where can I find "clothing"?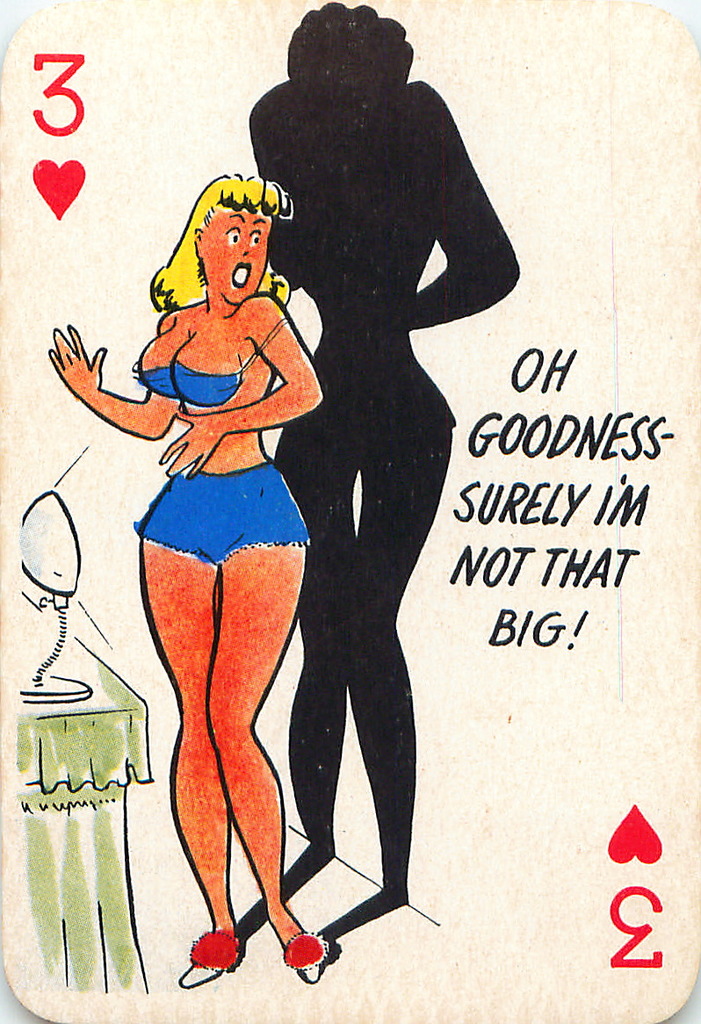
You can find it at (129,314,288,407).
